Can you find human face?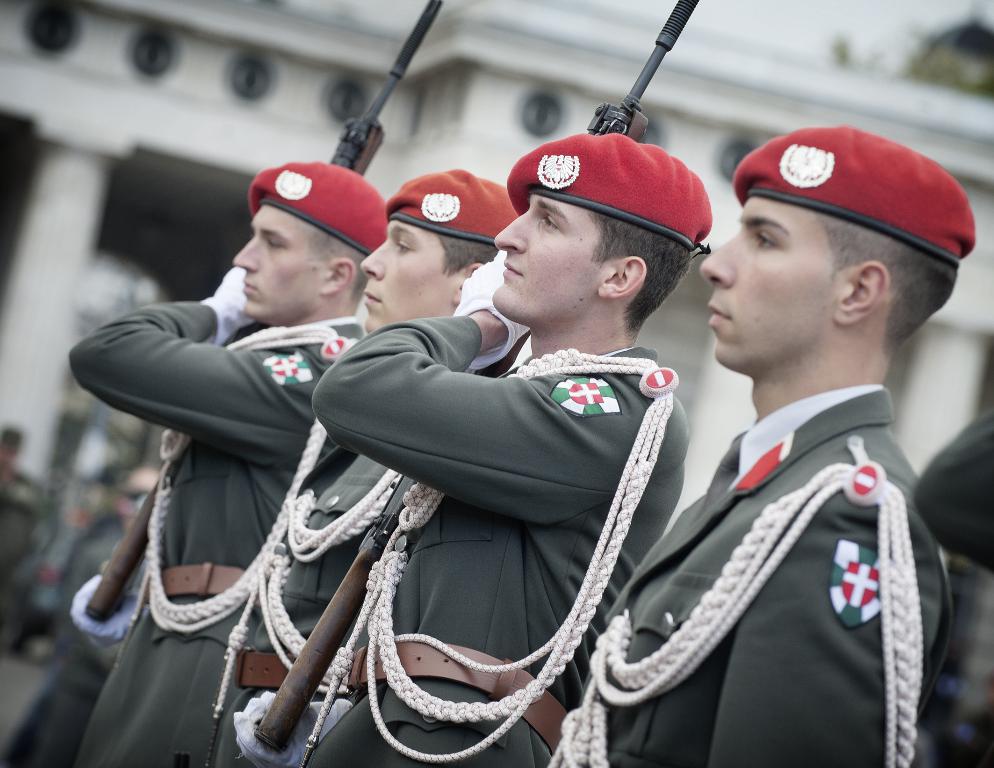
Yes, bounding box: pyautogui.locateOnScreen(701, 195, 841, 360).
